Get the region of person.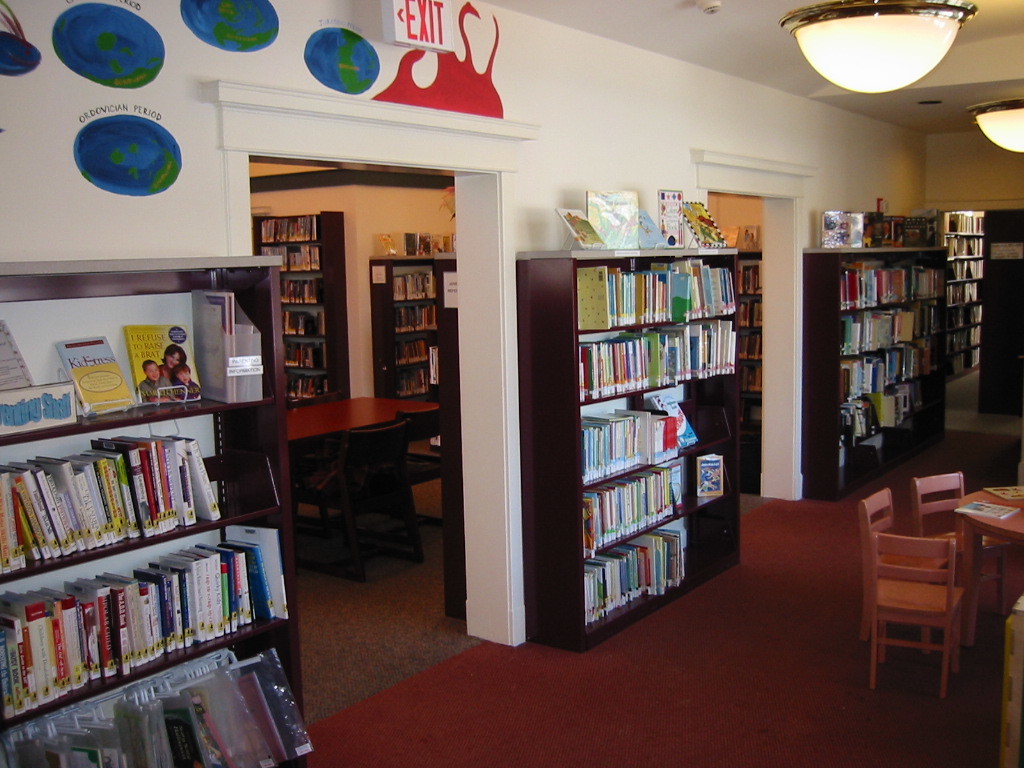
[left=159, top=340, right=186, bottom=385].
